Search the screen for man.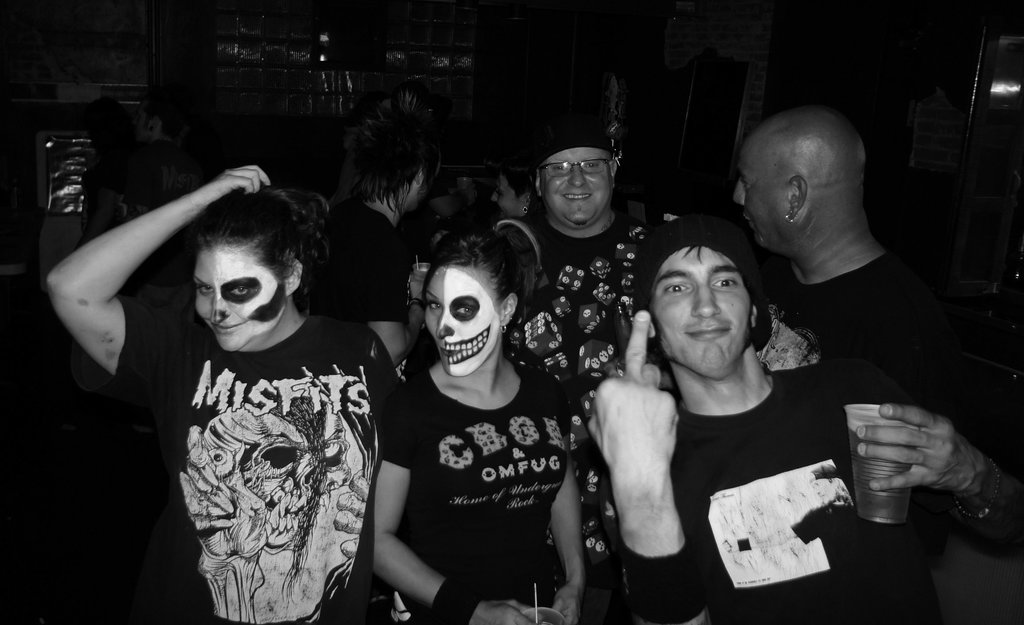
Found at locate(731, 106, 1023, 525).
